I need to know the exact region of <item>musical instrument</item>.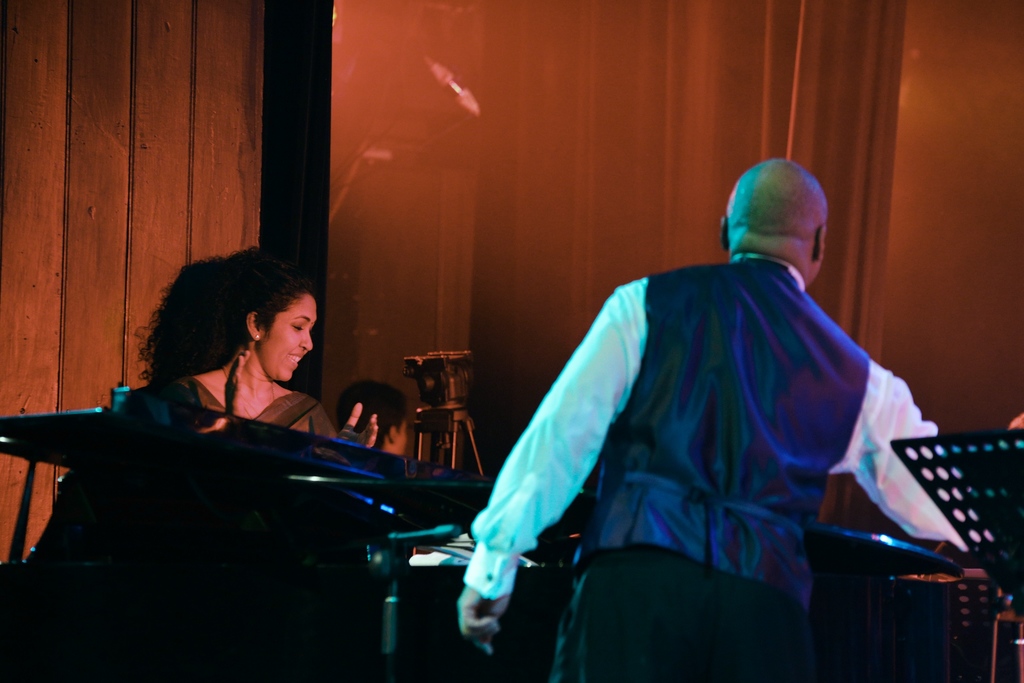
Region: [420, 348, 495, 488].
